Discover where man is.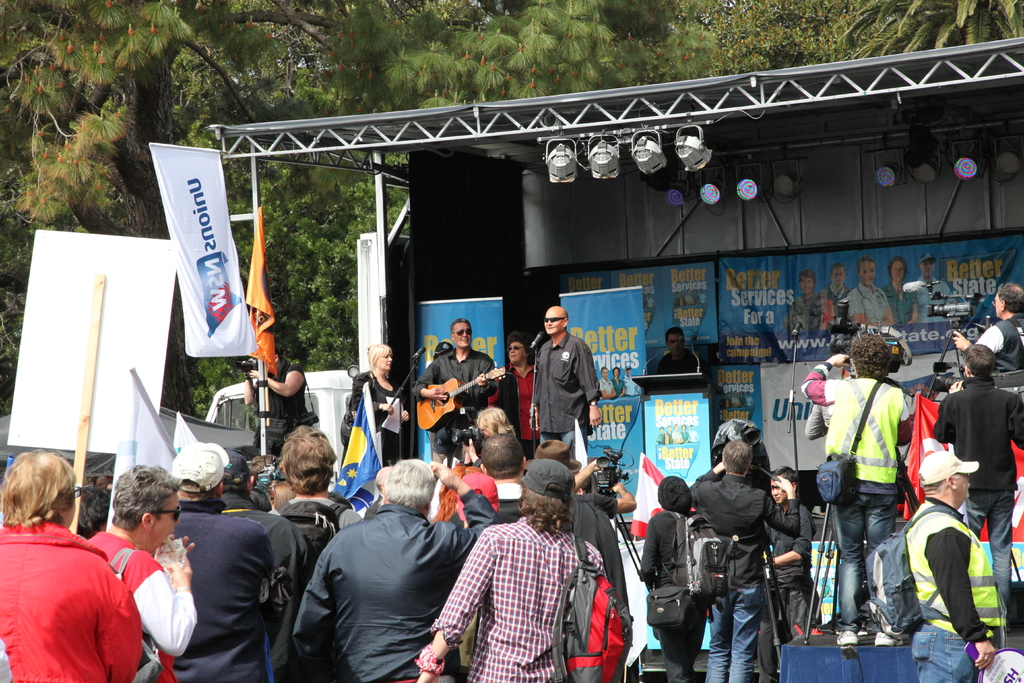
Discovered at locate(913, 252, 950, 323).
